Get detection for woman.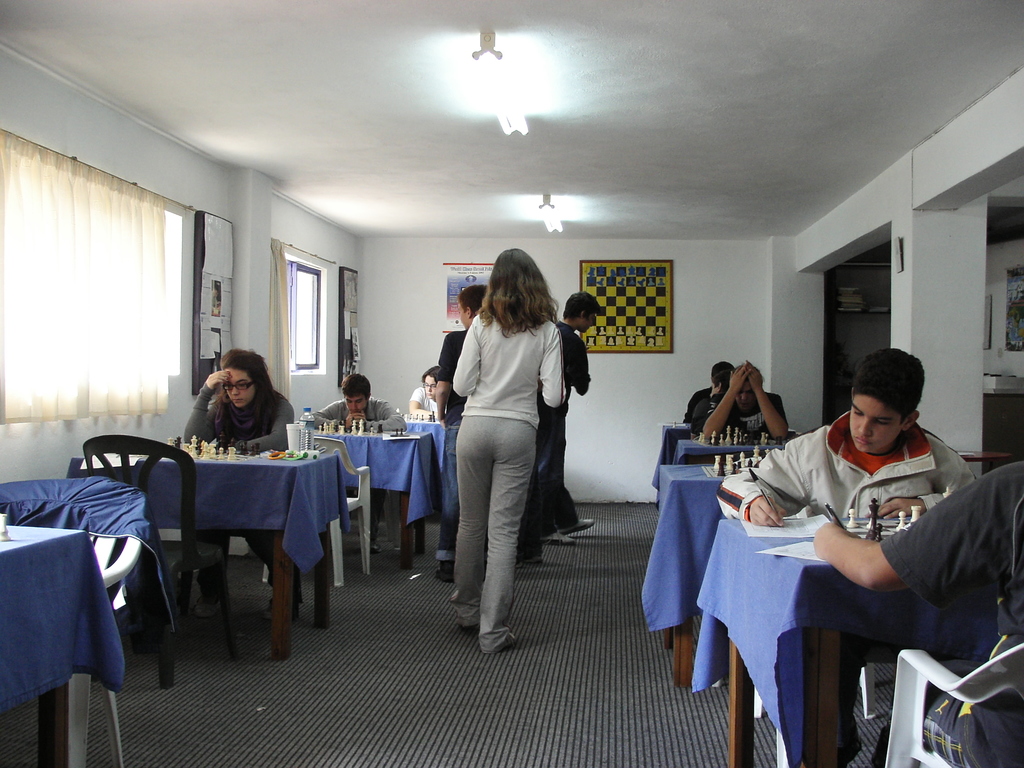
Detection: x1=408 y1=367 x2=439 y2=419.
